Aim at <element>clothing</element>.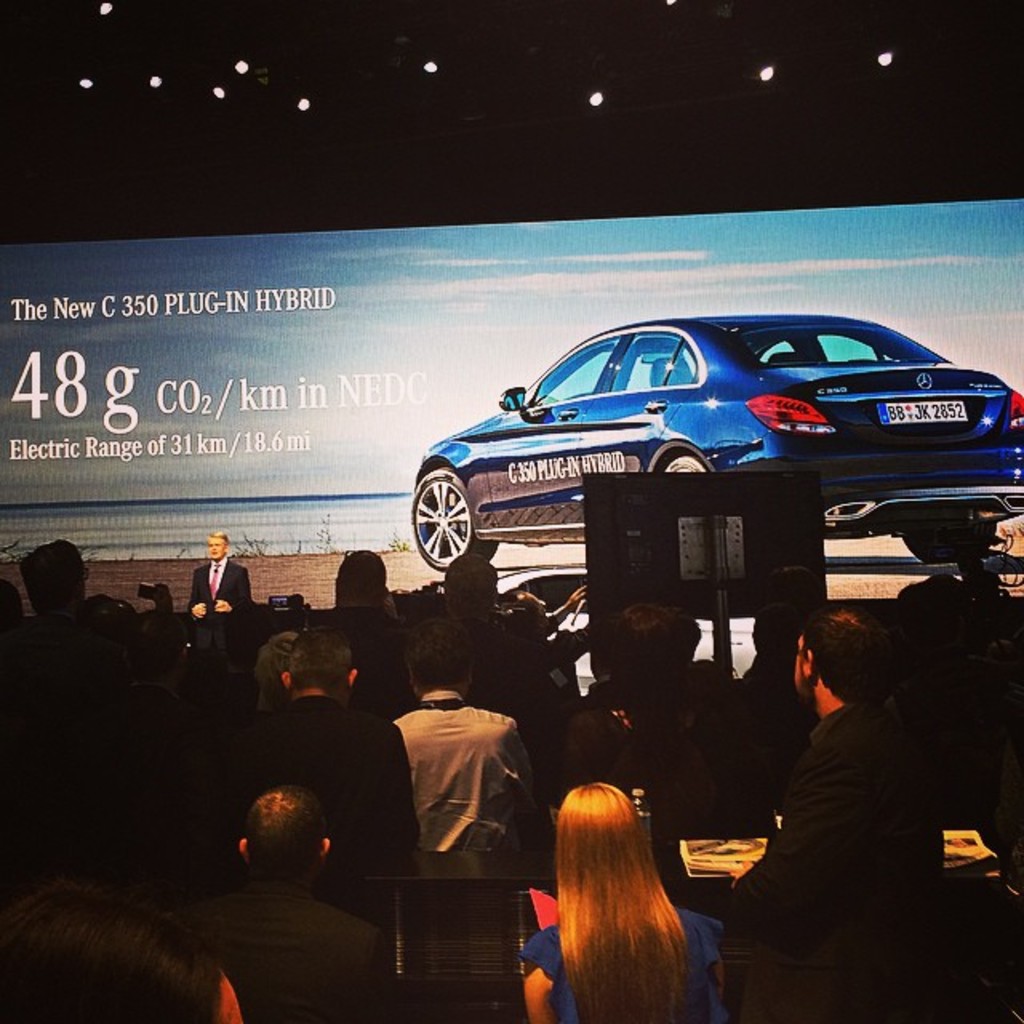
Aimed at <box>0,885,242,1022</box>.
